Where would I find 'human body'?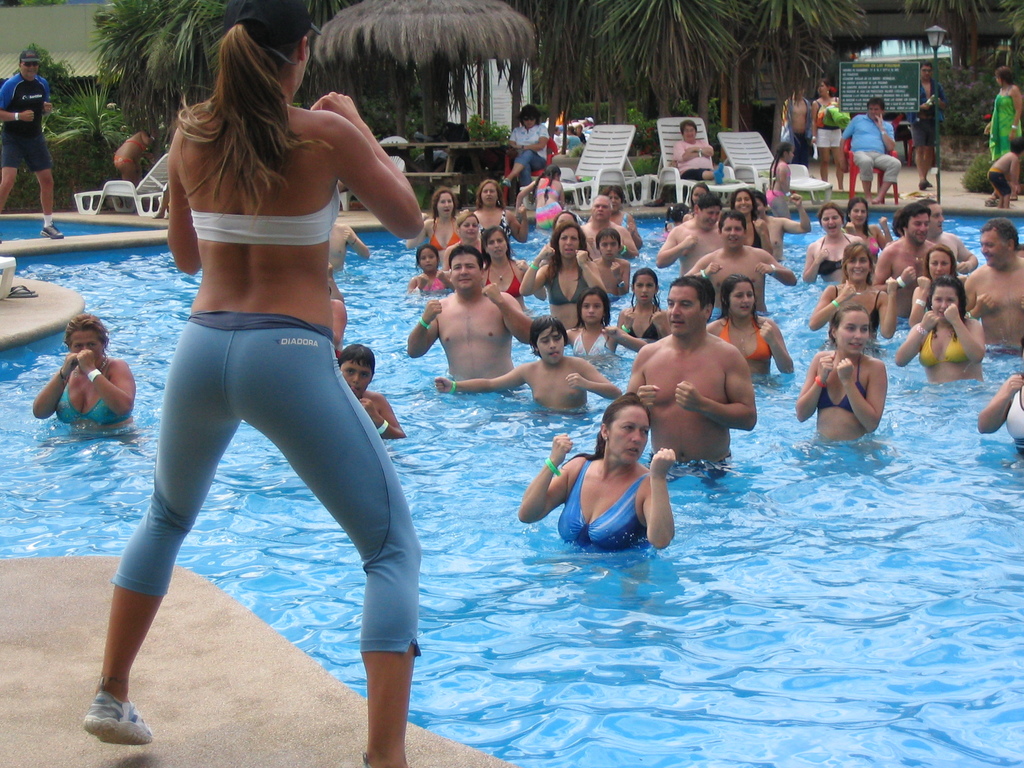
At {"left": 403, "top": 291, "right": 534, "bottom": 408}.
